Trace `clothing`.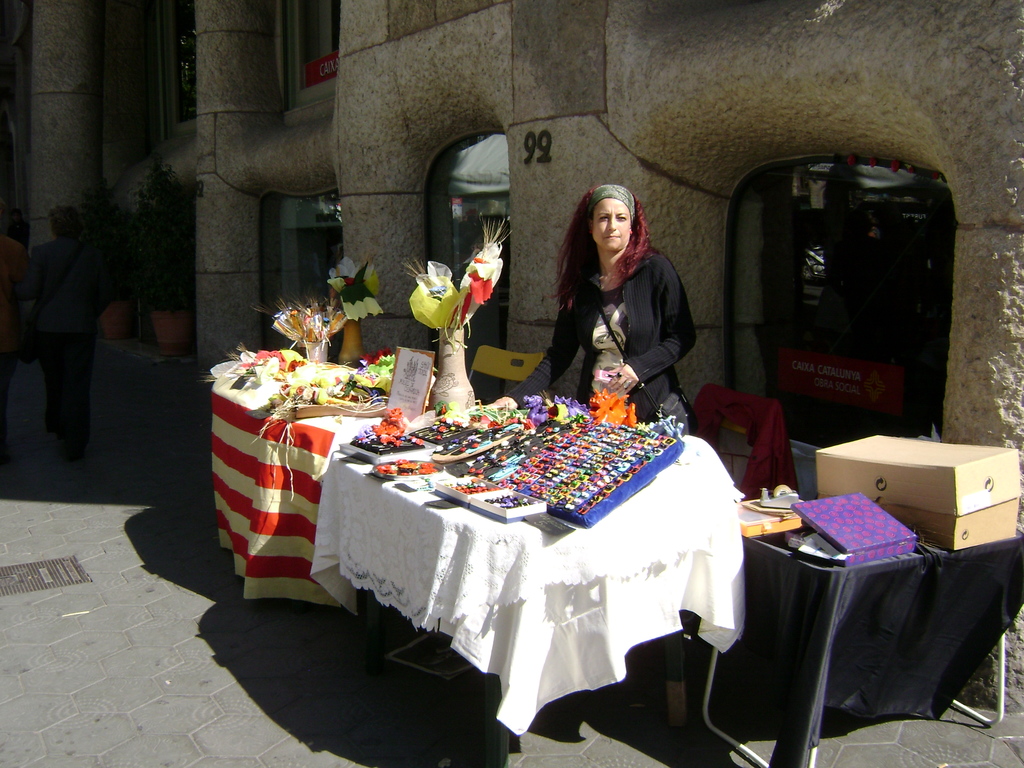
Traced to detection(0, 236, 35, 429).
